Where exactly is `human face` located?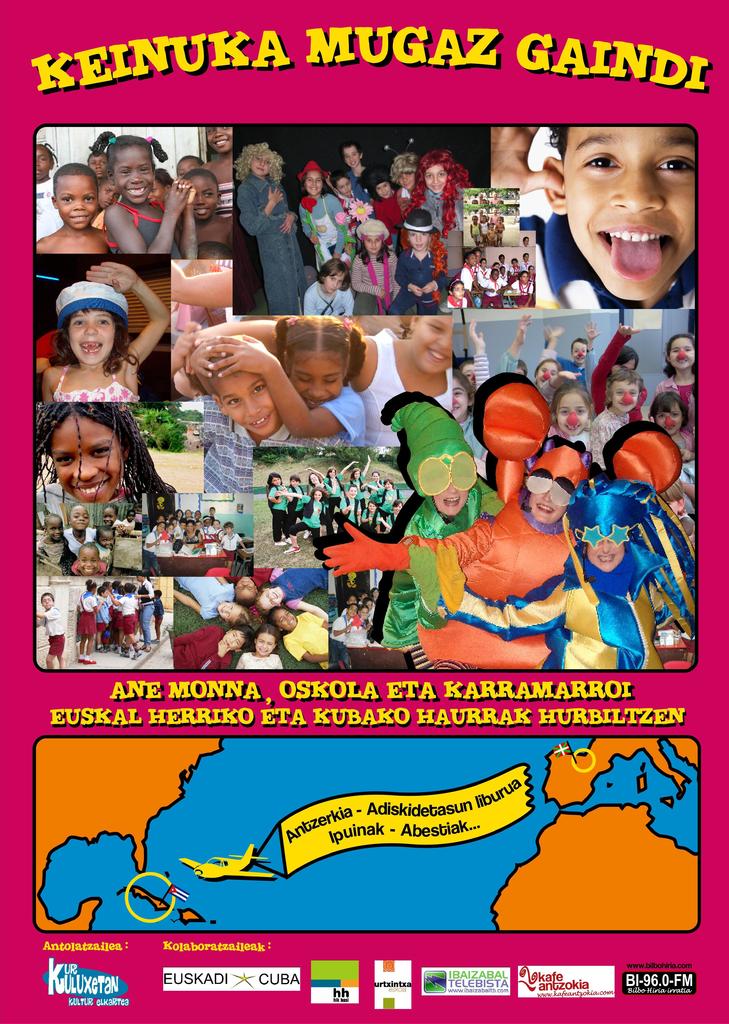
Its bounding box is left=289, top=351, right=343, bottom=406.
